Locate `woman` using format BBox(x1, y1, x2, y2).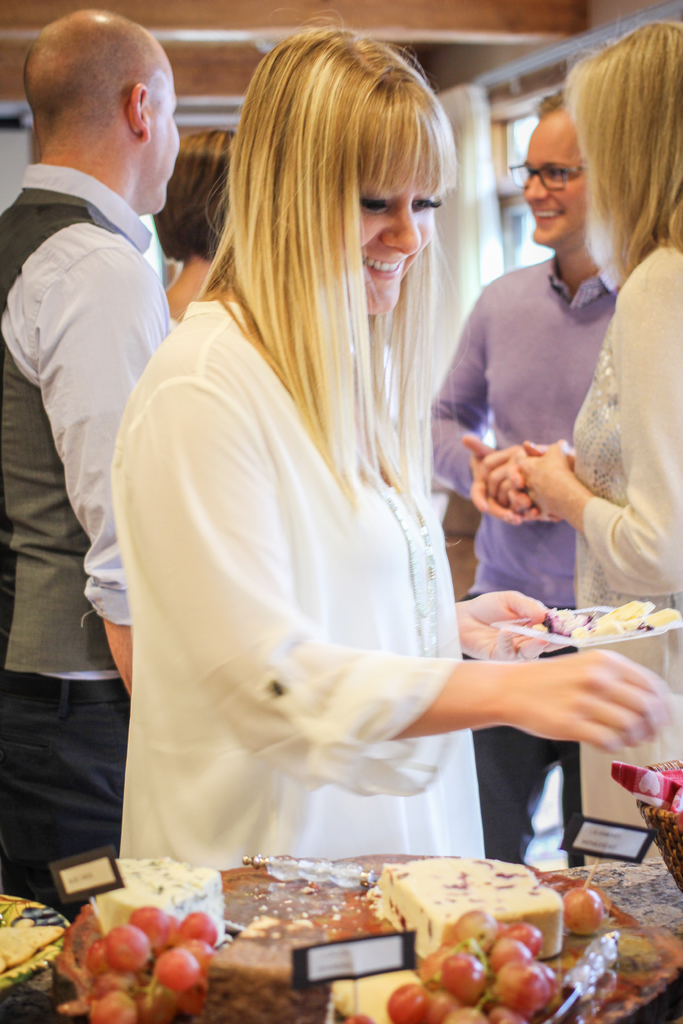
BBox(84, 47, 575, 913).
